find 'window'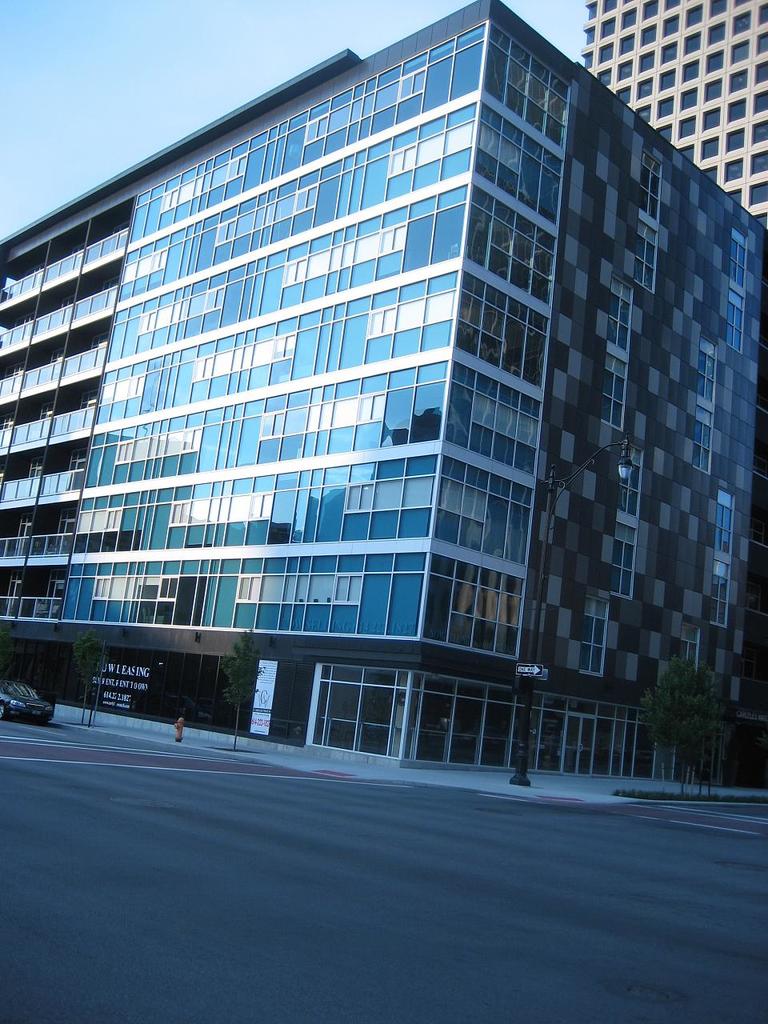
{"x1": 114, "y1": 242, "x2": 182, "y2": 288}
